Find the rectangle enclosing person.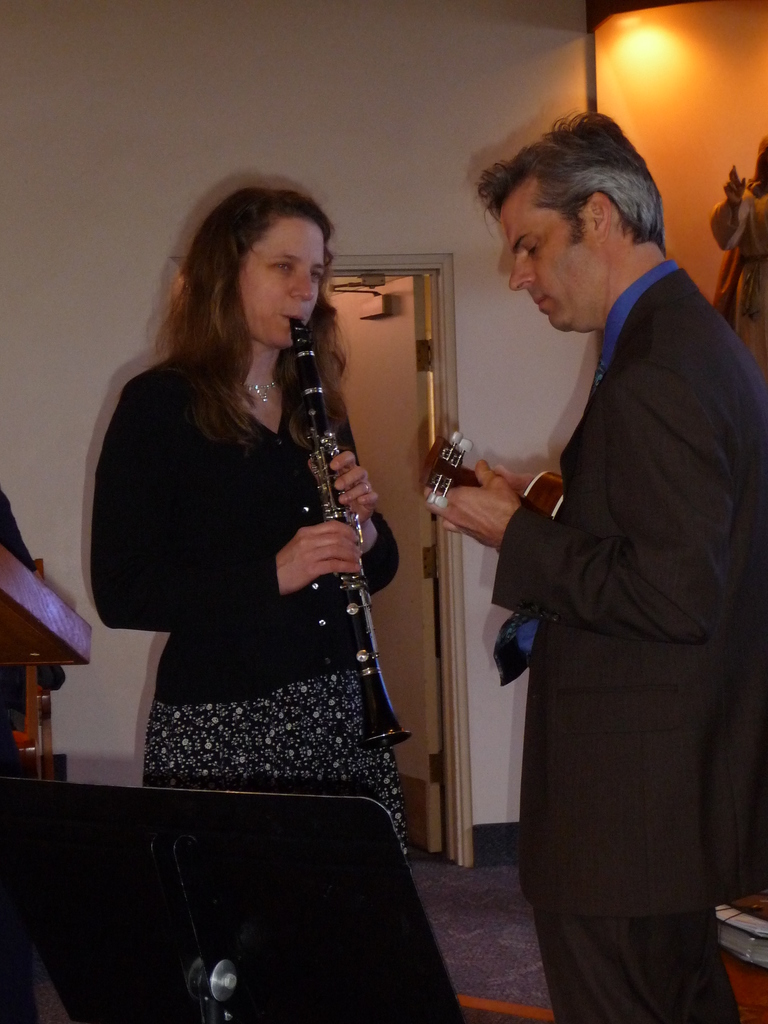
rect(439, 118, 767, 1023).
